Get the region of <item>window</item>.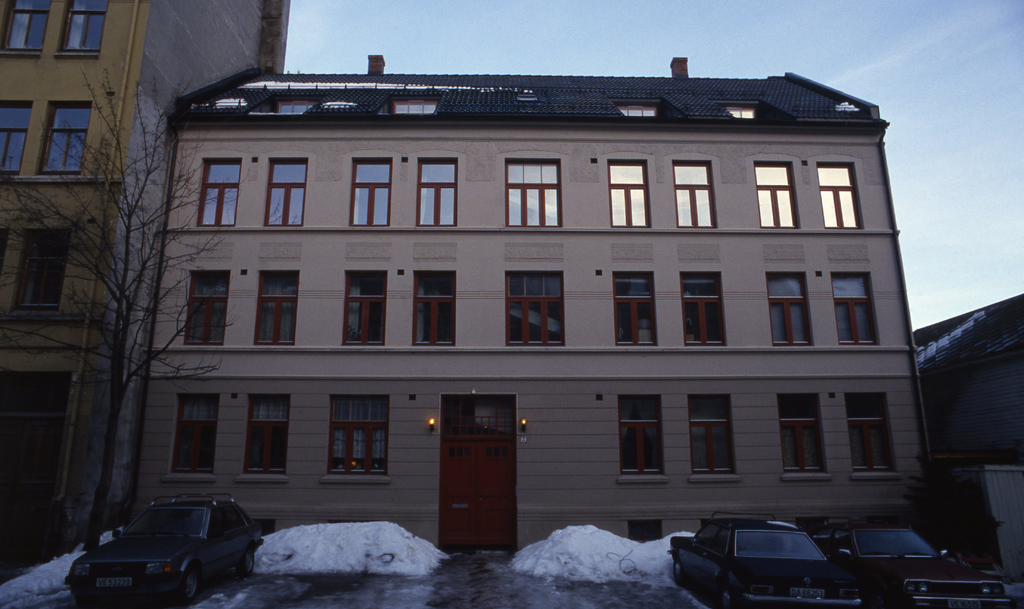
819,162,862,228.
